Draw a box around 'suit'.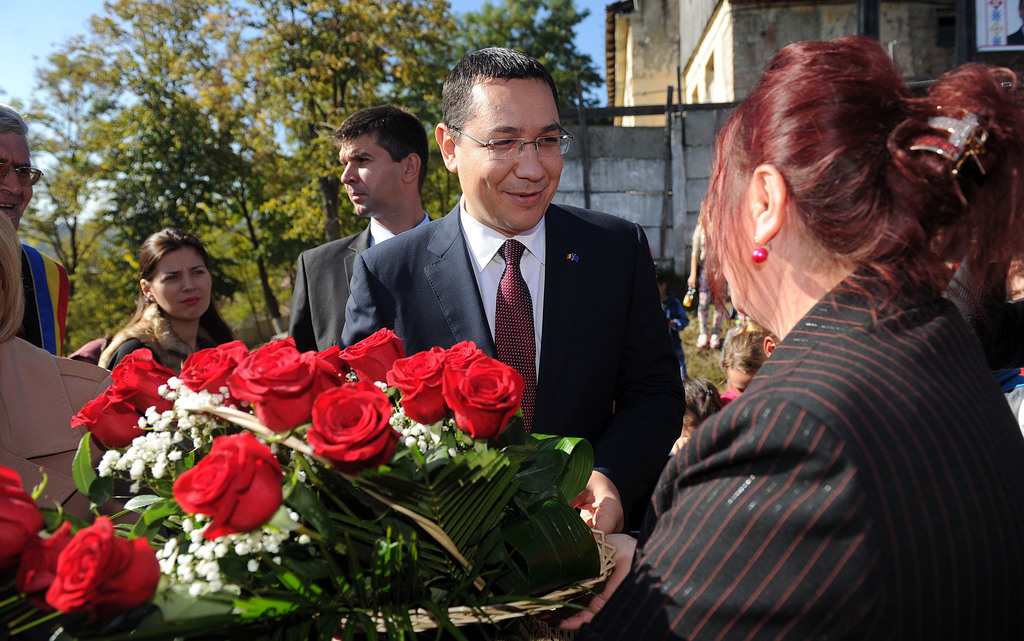
pyautogui.locateOnScreen(364, 104, 683, 531).
